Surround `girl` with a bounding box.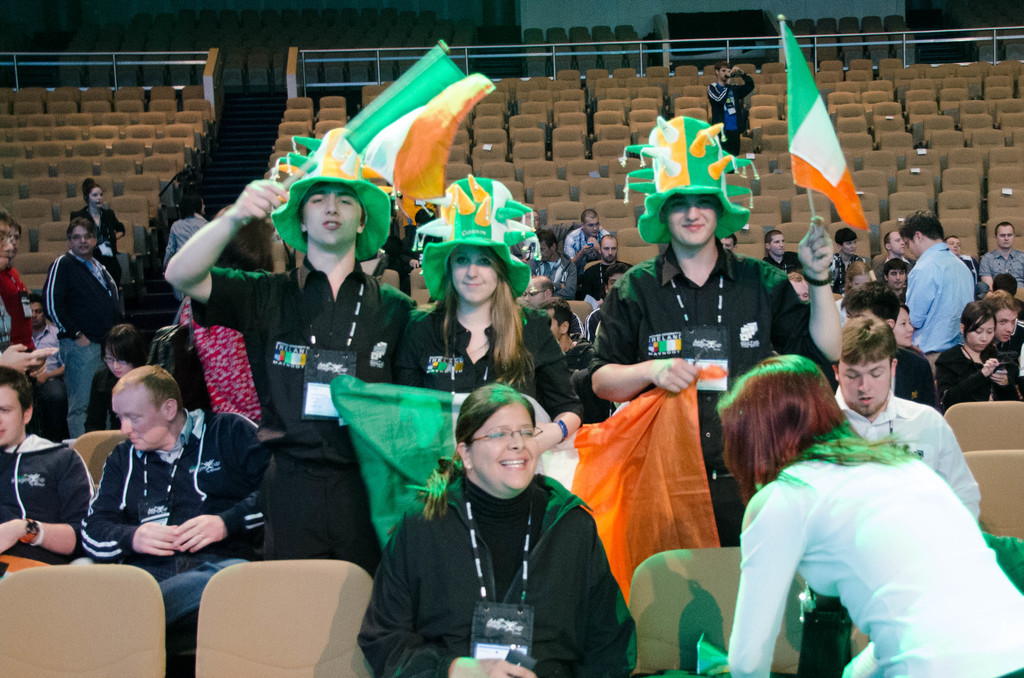
rect(74, 179, 125, 275).
